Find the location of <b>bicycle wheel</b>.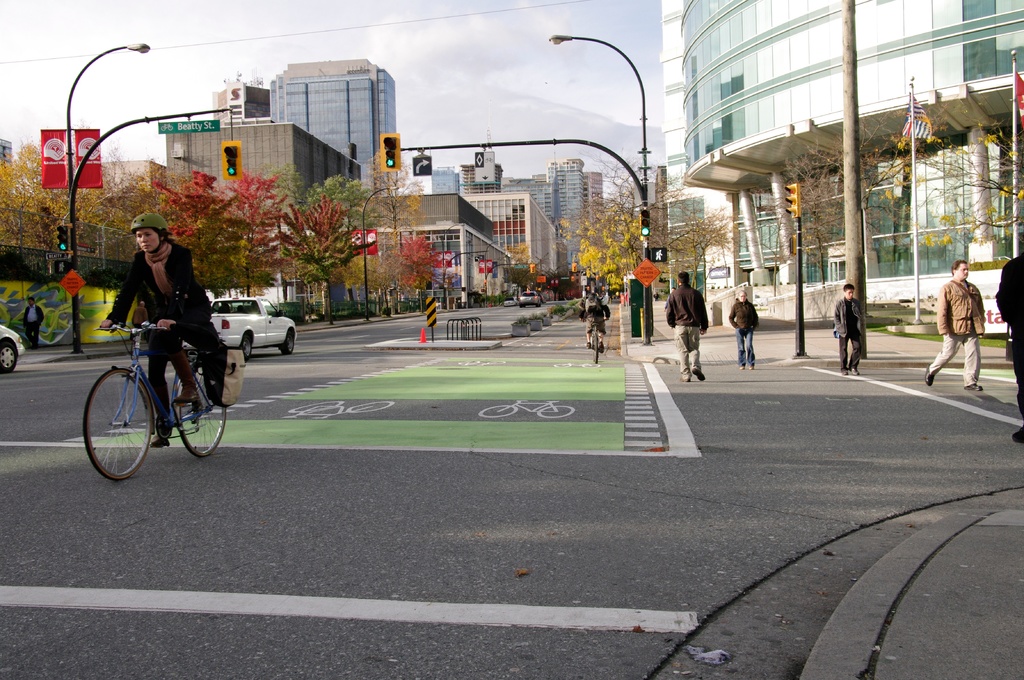
Location: box=[175, 360, 227, 459].
